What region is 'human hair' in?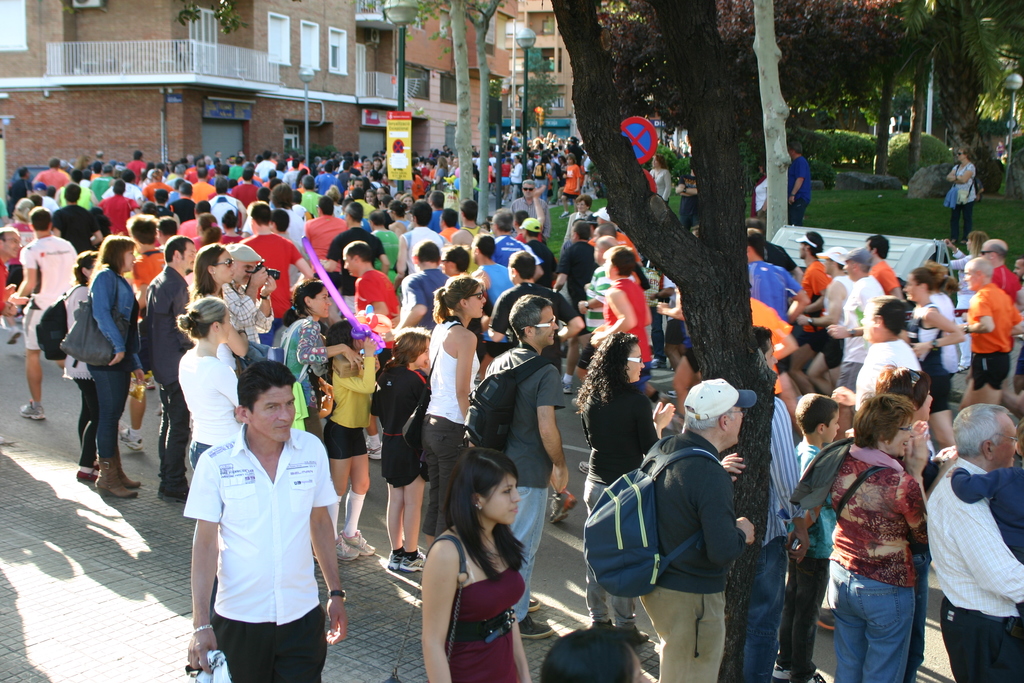
bbox=(185, 243, 227, 308).
